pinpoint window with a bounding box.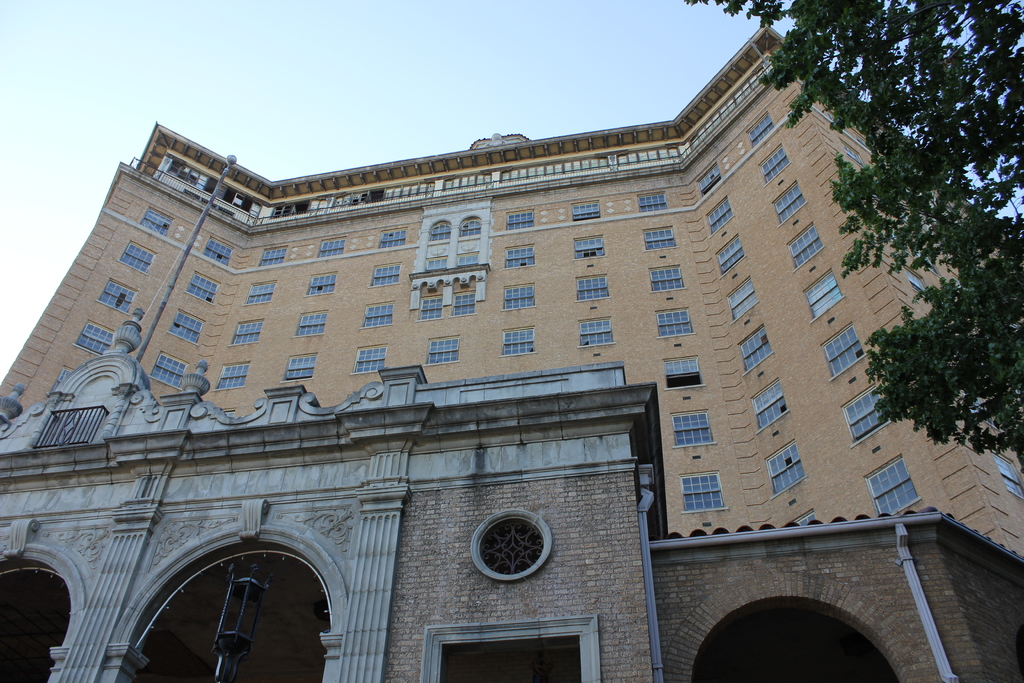
(316, 238, 346, 261).
